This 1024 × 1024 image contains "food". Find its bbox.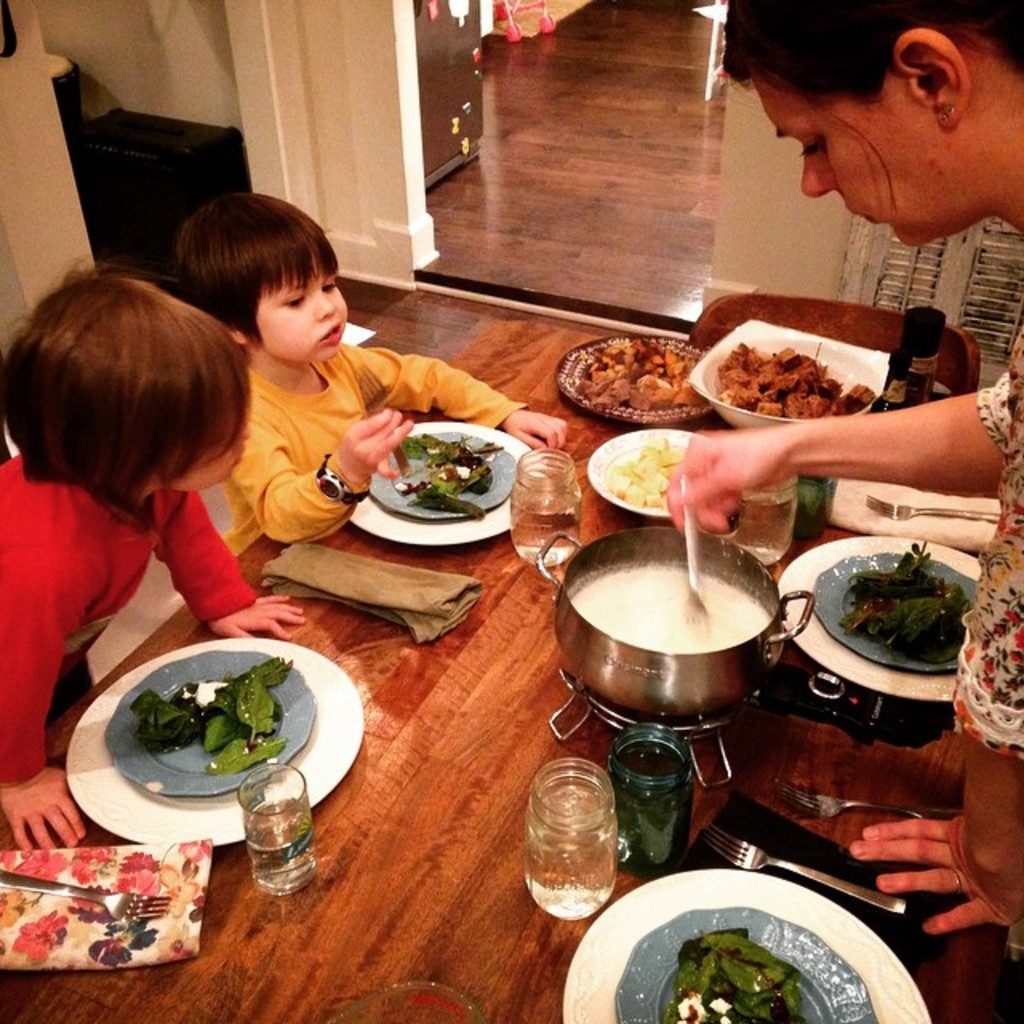
571:334:707:416.
